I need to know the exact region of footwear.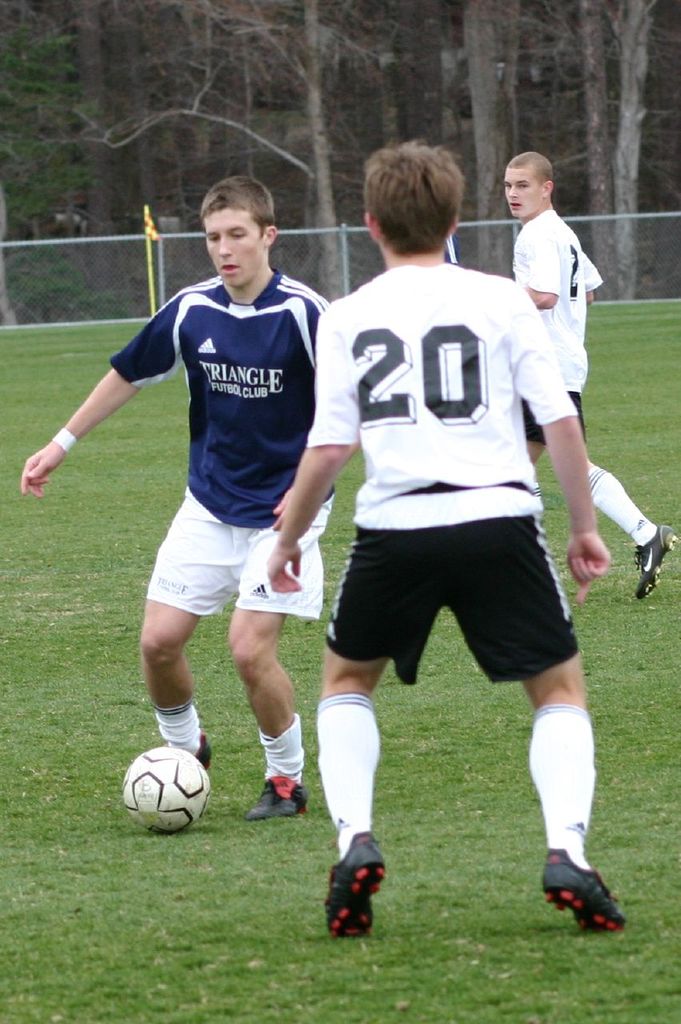
Region: <region>201, 739, 210, 762</region>.
